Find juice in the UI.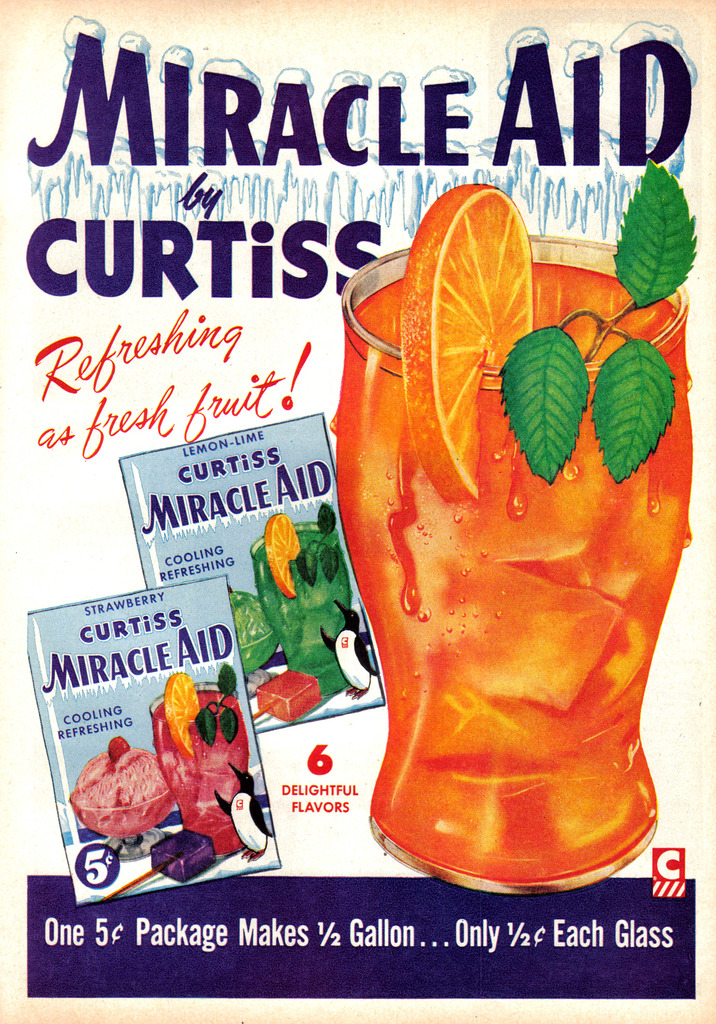
UI element at 252:524:355:698.
